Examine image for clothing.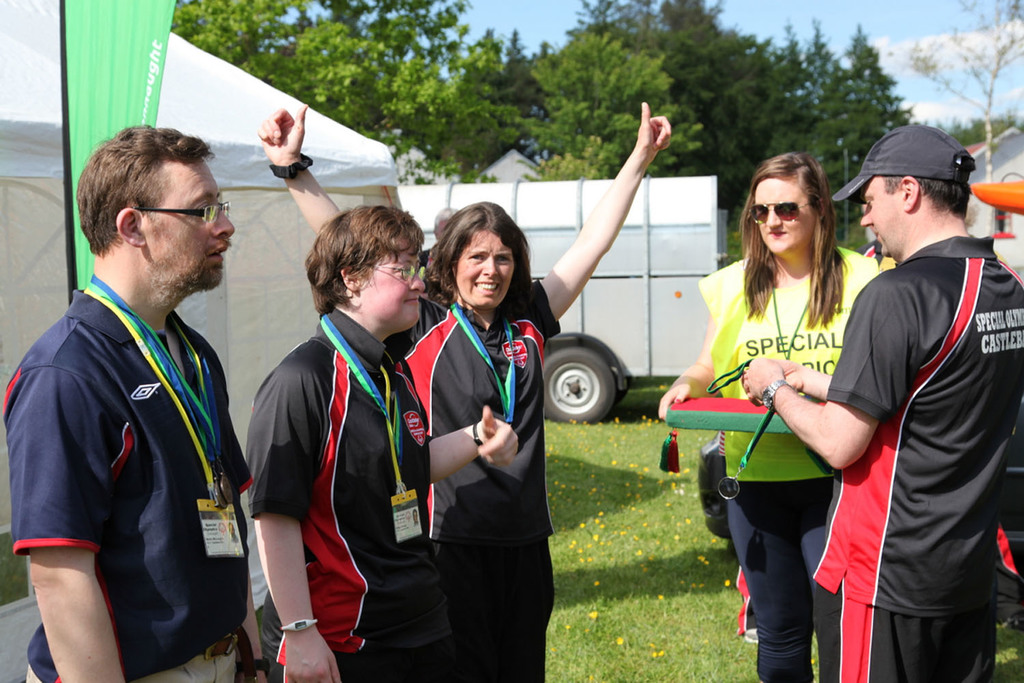
Examination result: l=246, t=296, r=466, b=682.
